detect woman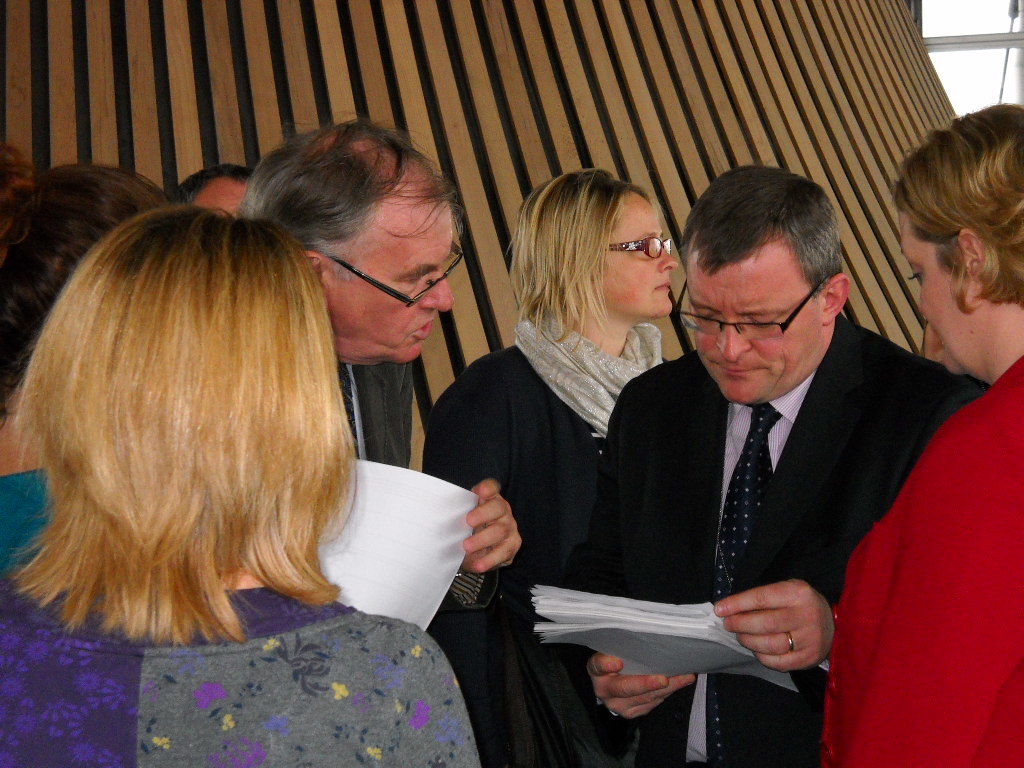
x1=464, y1=164, x2=710, y2=713
